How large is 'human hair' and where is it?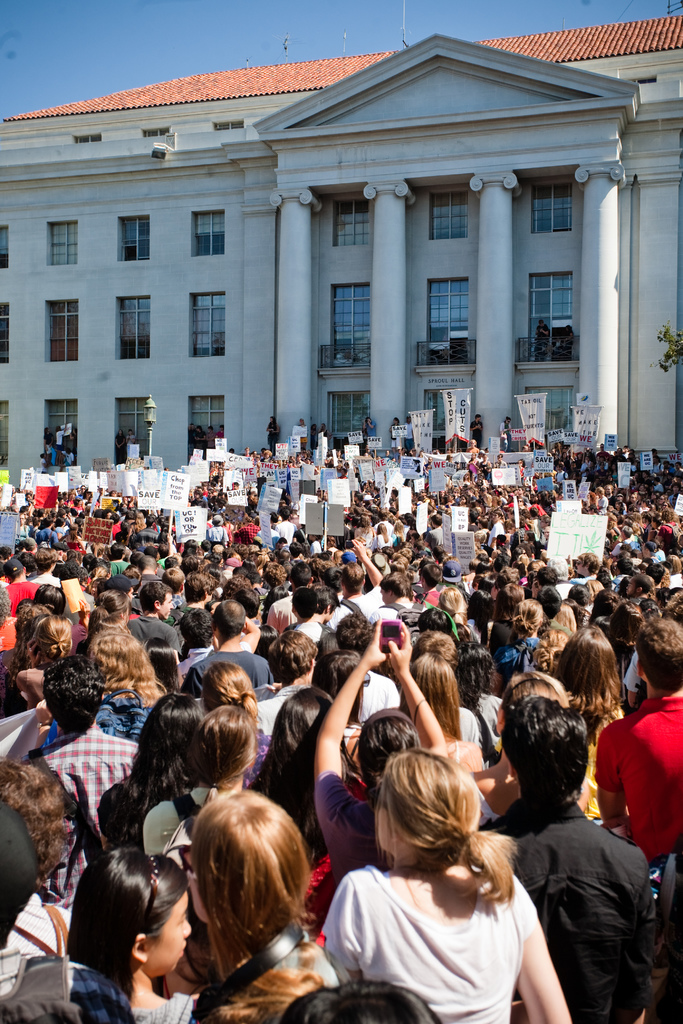
Bounding box: box(469, 588, 495, 642).
